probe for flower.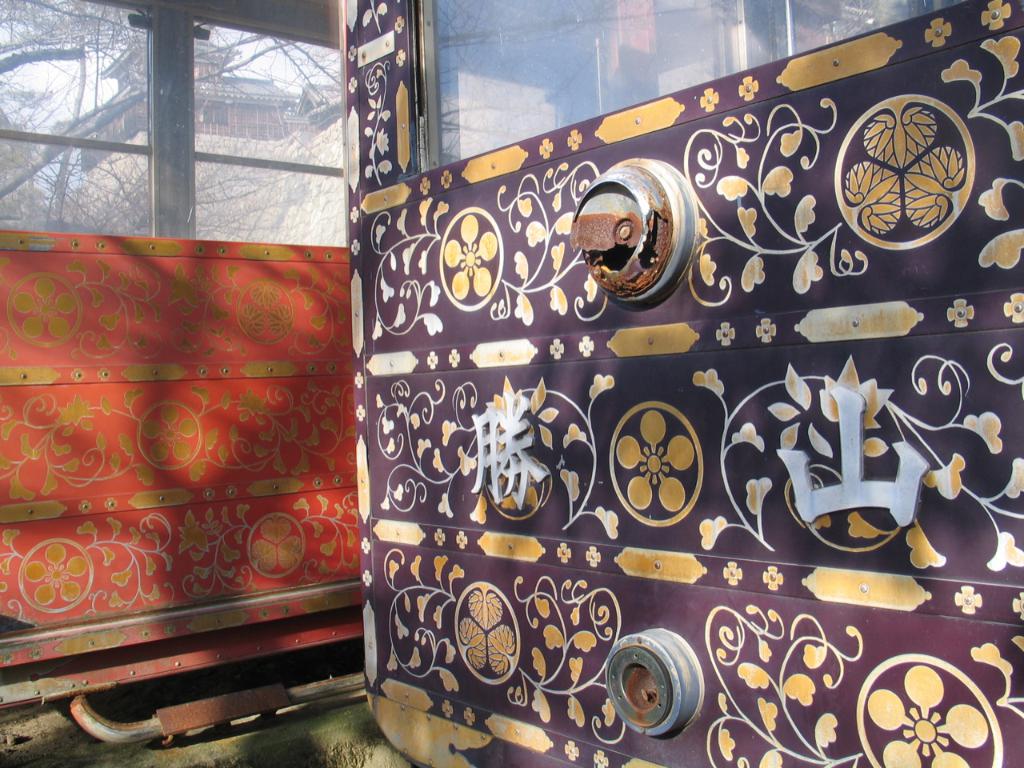
Probe result: pyautogui.locateOnScreen(742, 77, 758, 100).
